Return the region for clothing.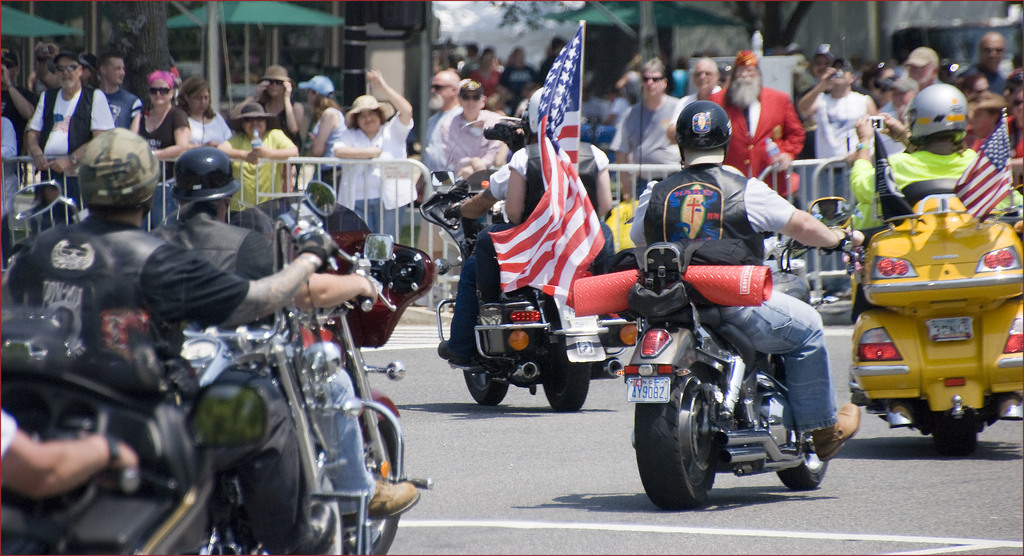
{"x1": 442, "y1": 145, "x2": 613, "y2": 366}.
